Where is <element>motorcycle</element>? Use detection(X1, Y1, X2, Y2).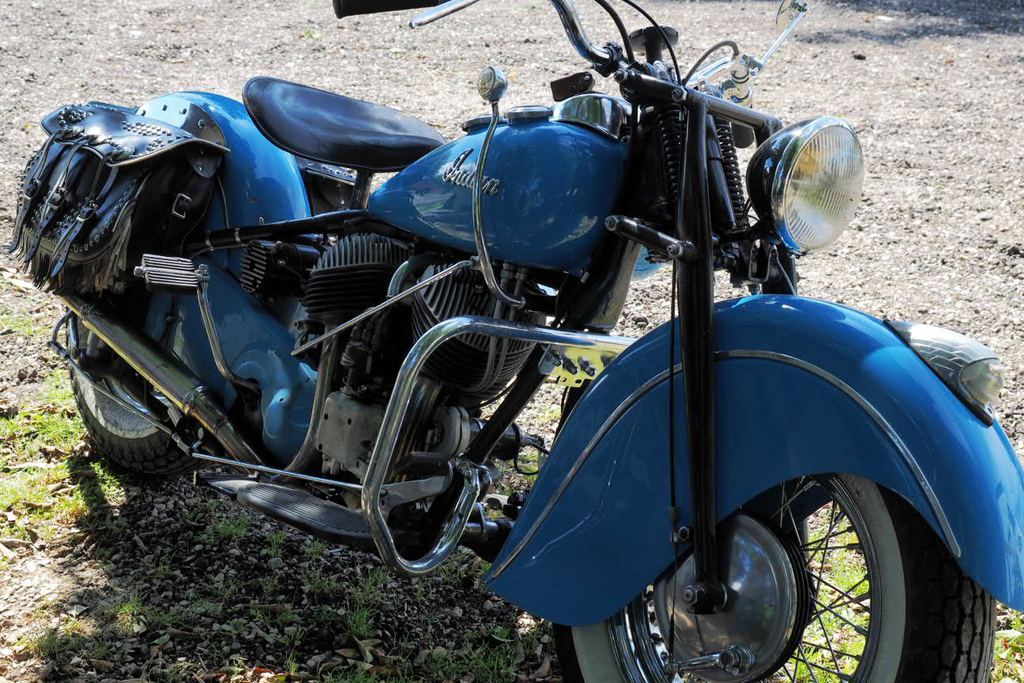
detection(4, 9, 900, 651).
